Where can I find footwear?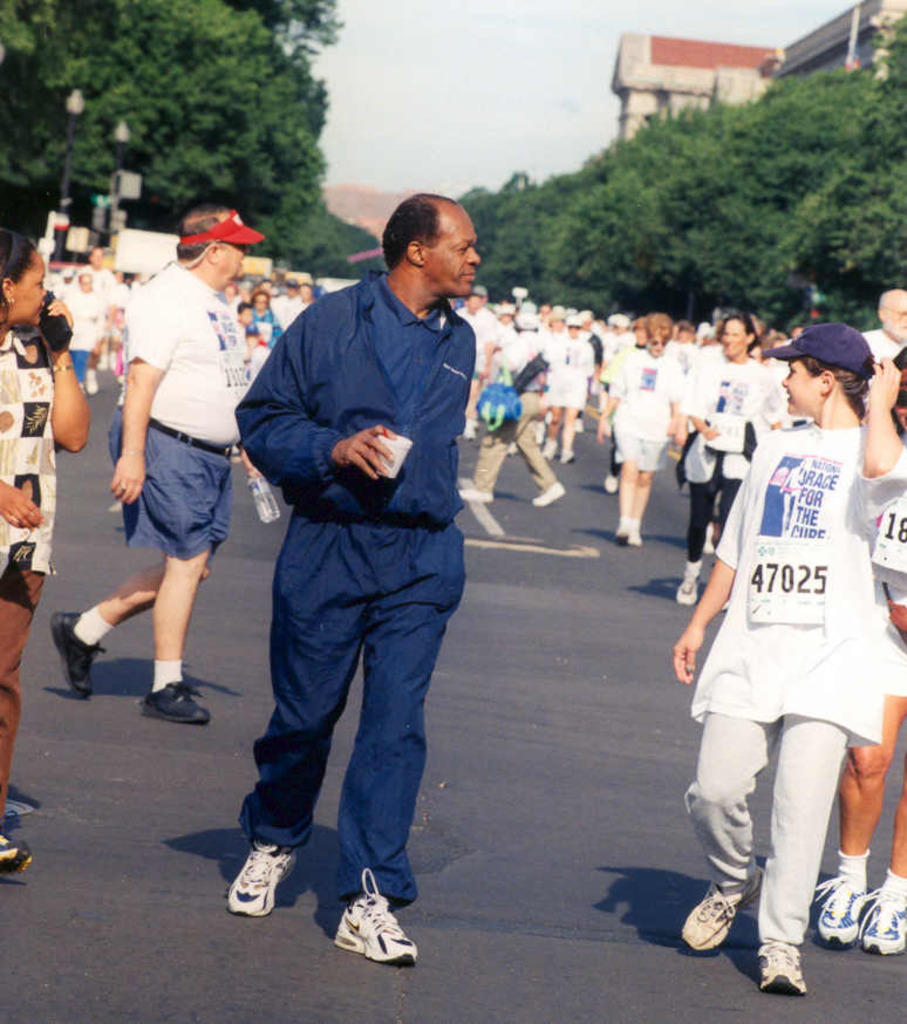
You can find it at 759:942:806:990.
